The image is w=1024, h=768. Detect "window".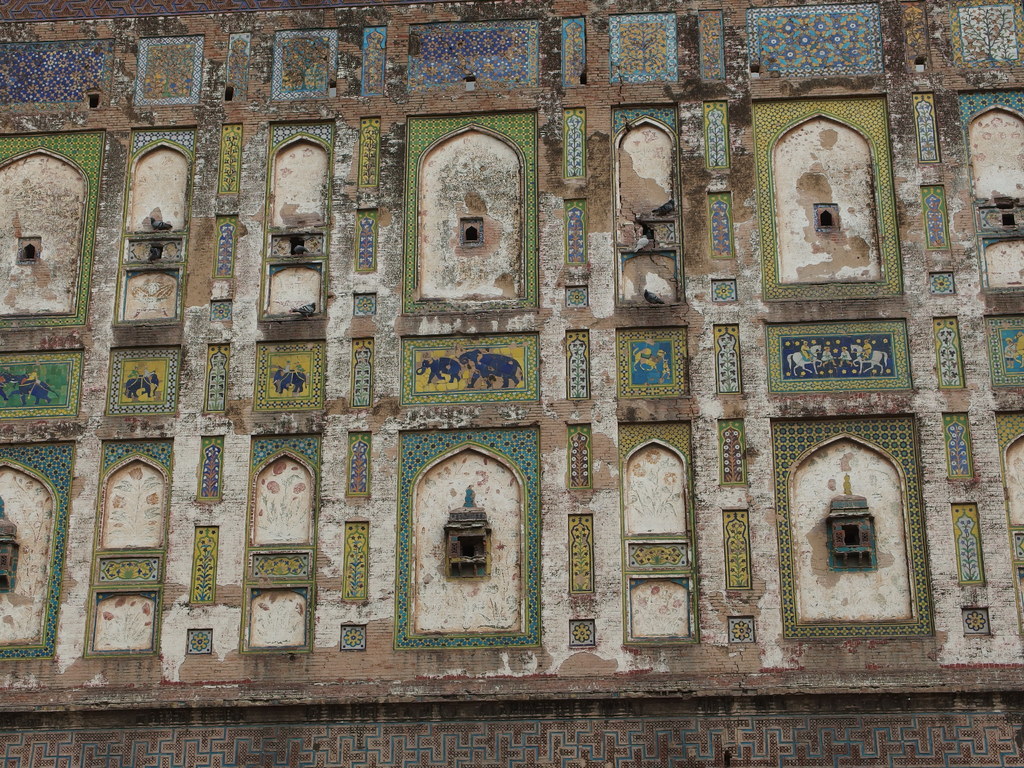
Detection: (822,473,878,573).
